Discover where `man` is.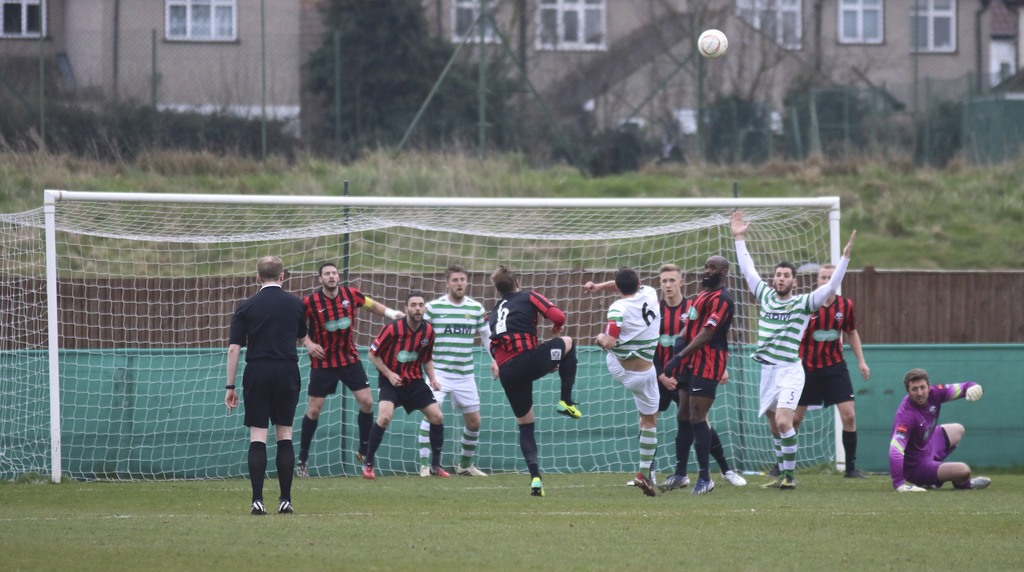
Discovered at bbox(729, 209, 858, 491).
